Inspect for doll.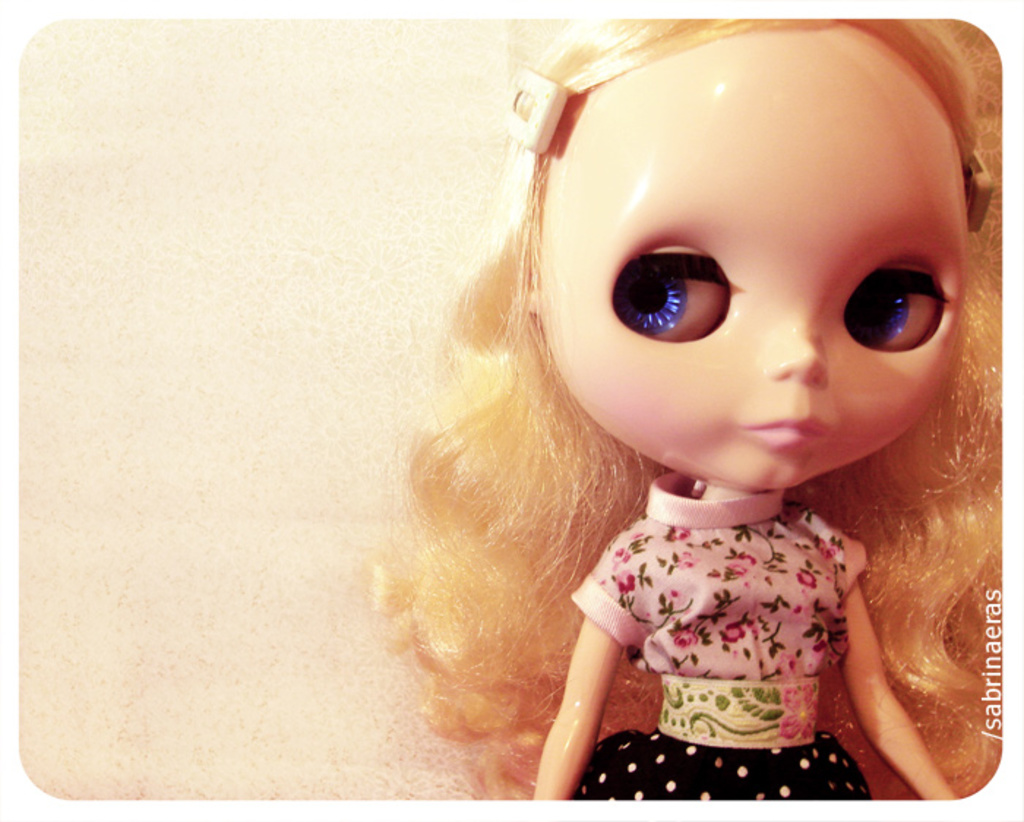
Inspection: x1=357 y1=4 x2=1005 y2=800.
